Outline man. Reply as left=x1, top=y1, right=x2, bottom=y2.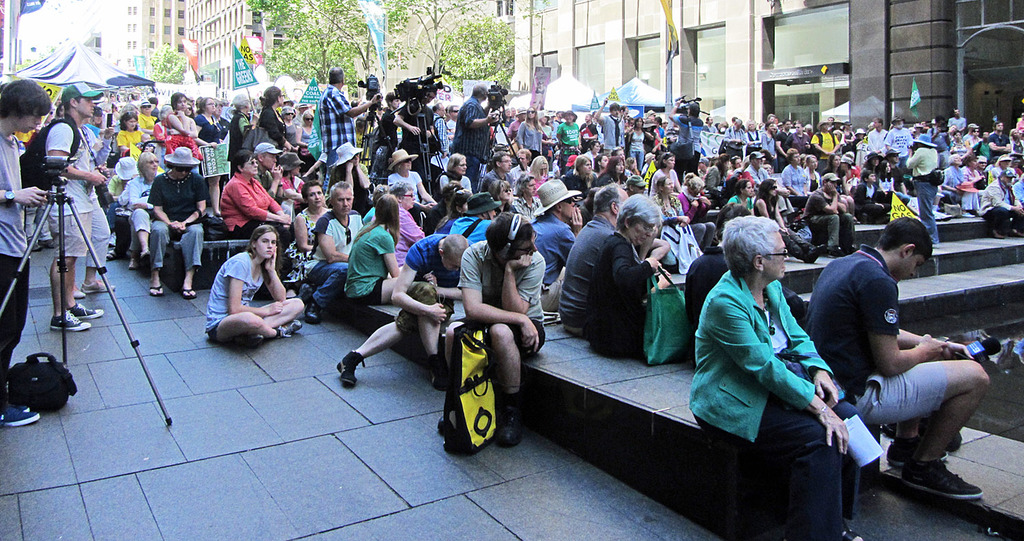
left=668, top=98, right=708, bottom=178.
